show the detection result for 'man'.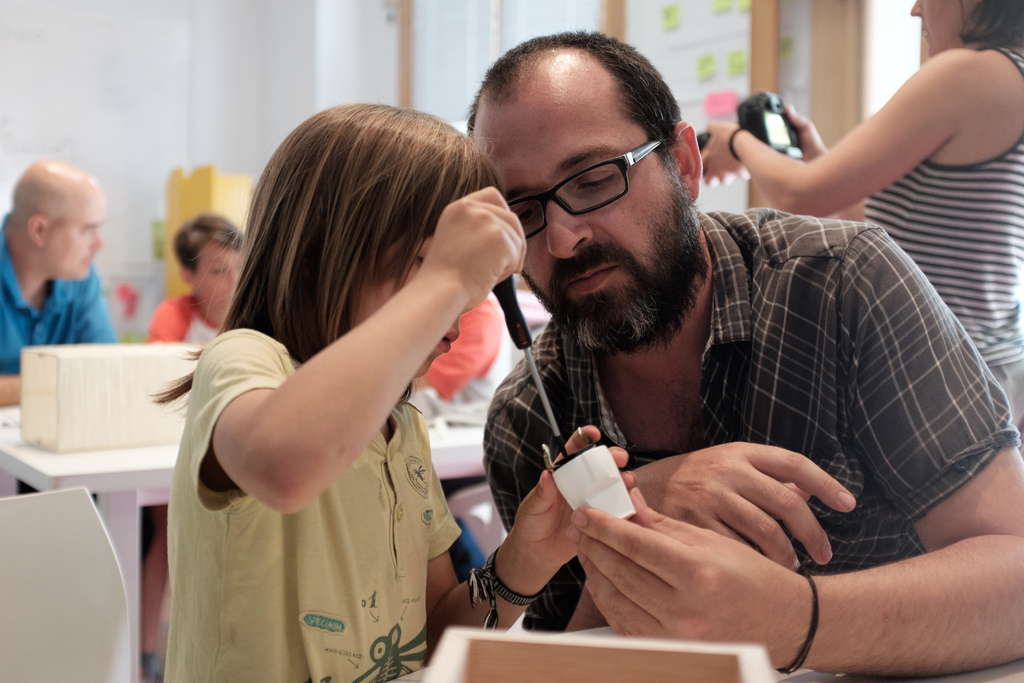
[x1=414, y1=42, x2=984, y2=662].
